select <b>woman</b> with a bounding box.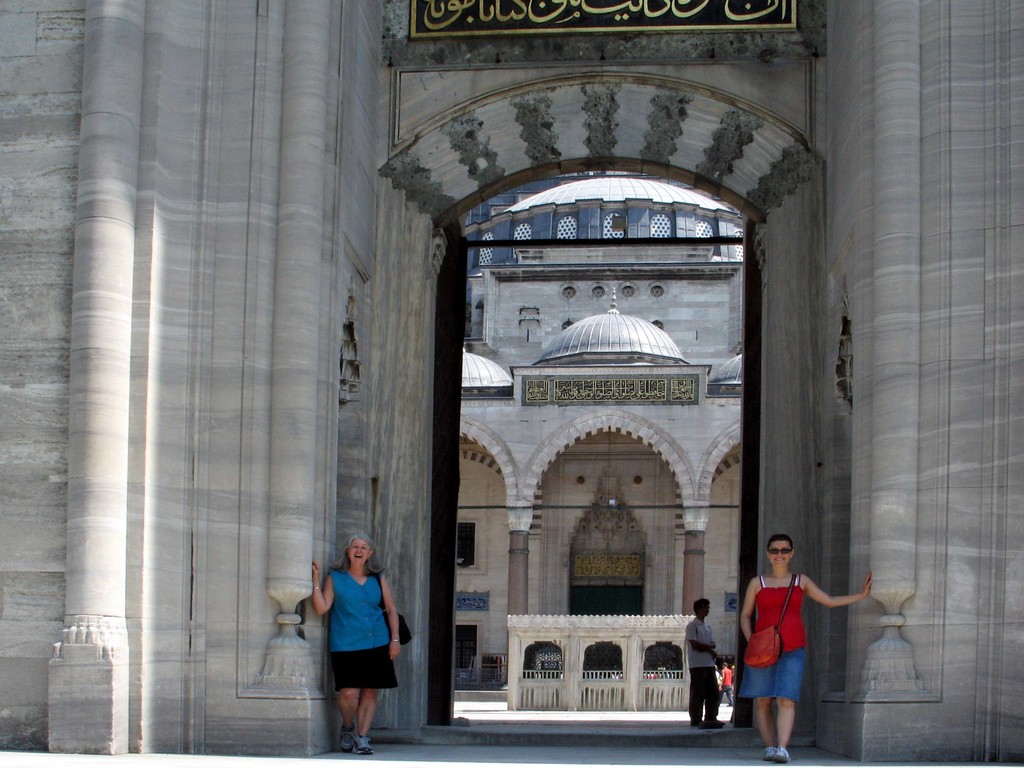
bbox(730, 536, 851, 747).
